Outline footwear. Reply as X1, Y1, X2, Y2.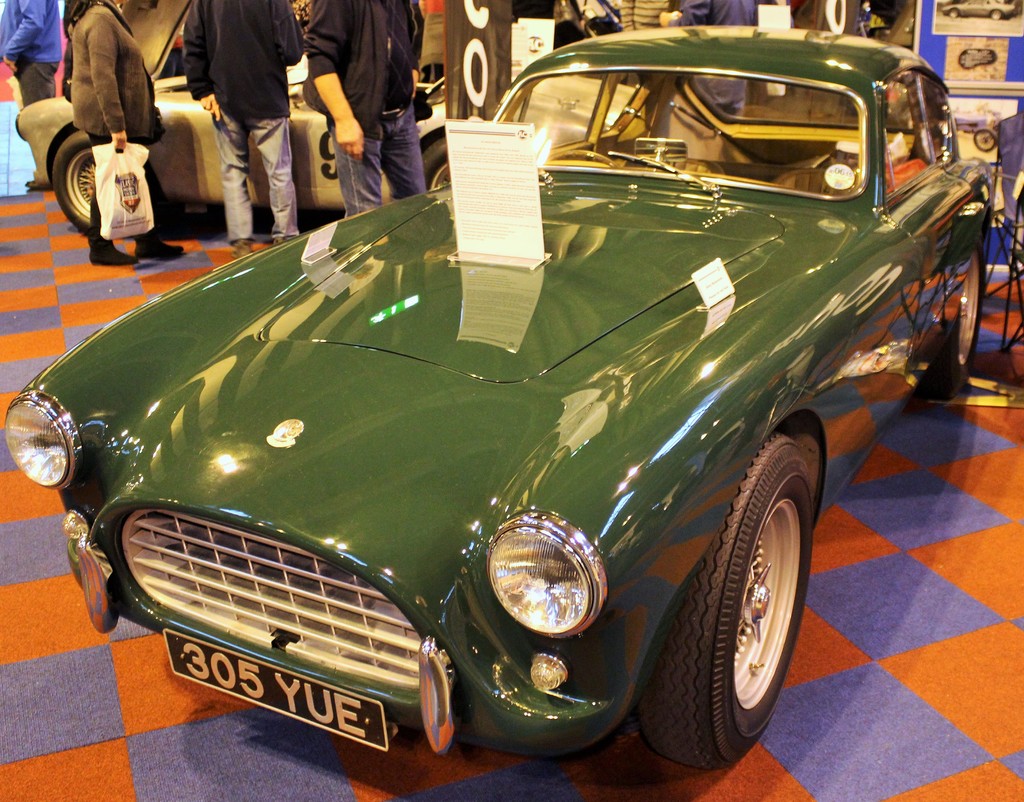
138, 232, 189, 266.
